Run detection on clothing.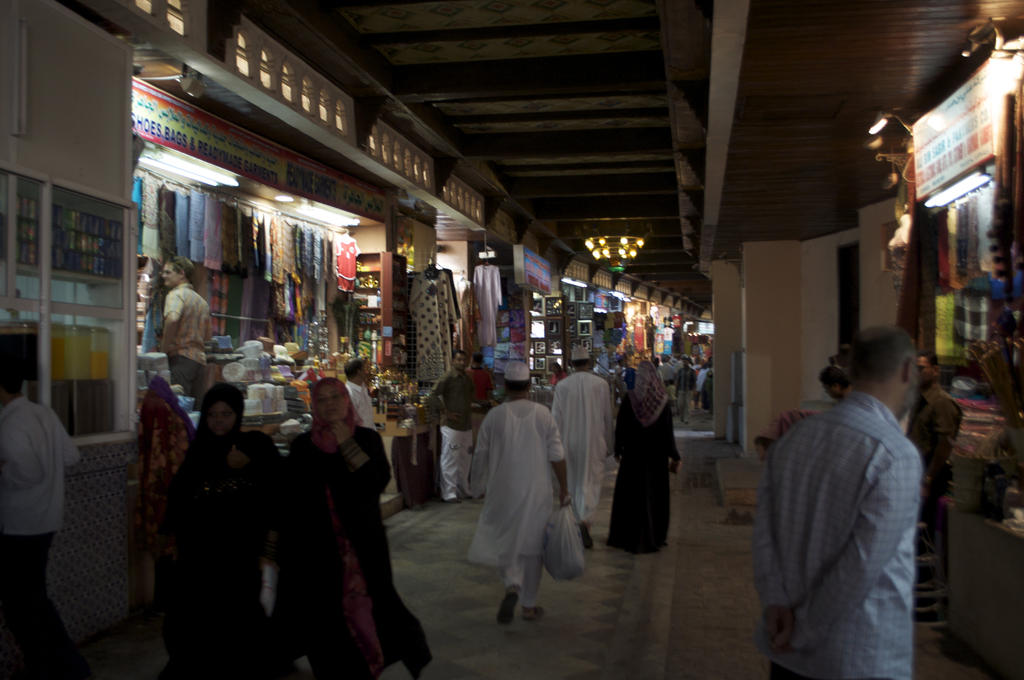
Result: [left=146, top=425, right=272, bottom=679].
